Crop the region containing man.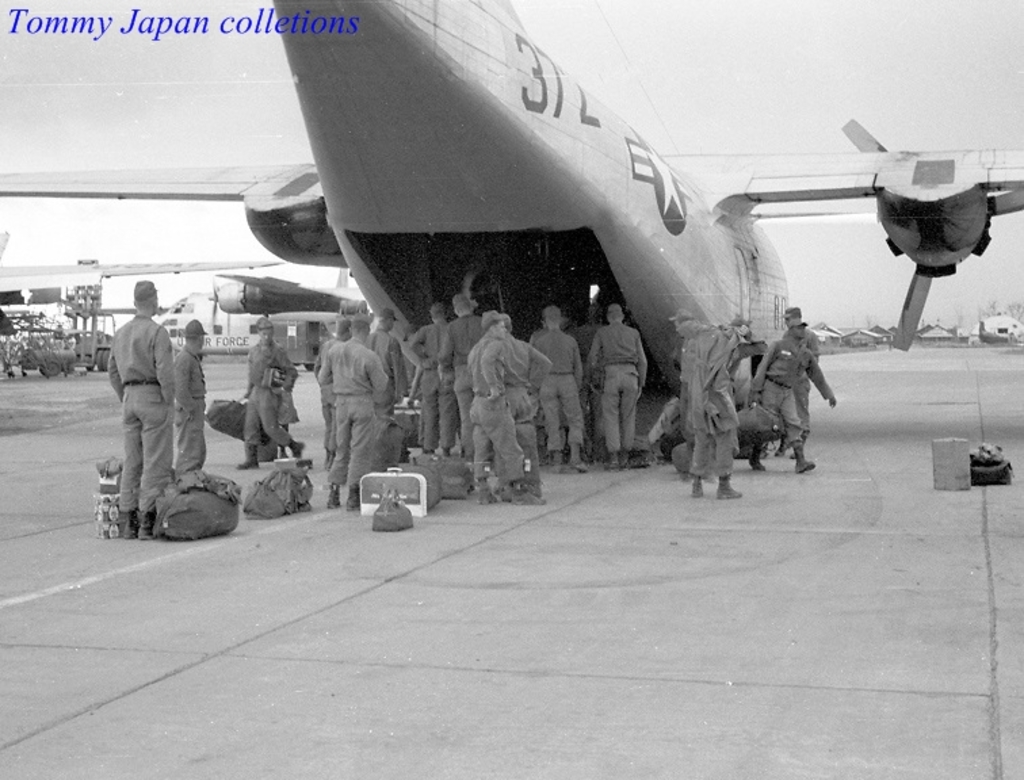
Crop region: <bbox>171, 318, 211, 493</bbox>.
